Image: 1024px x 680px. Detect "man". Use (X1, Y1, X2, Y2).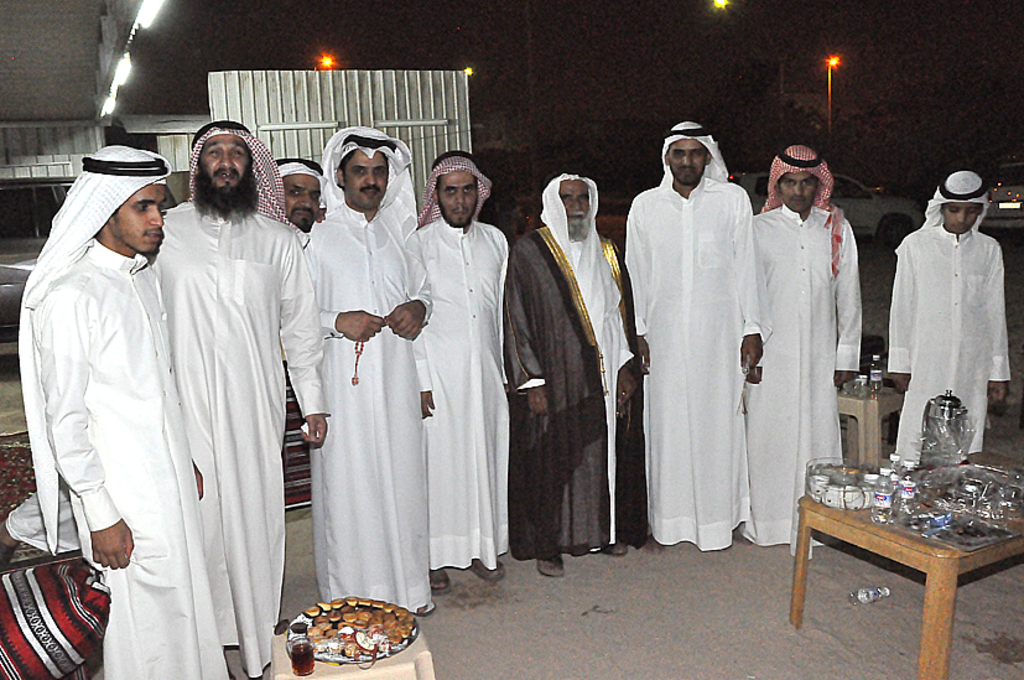
(306, 129, 430, 617).
